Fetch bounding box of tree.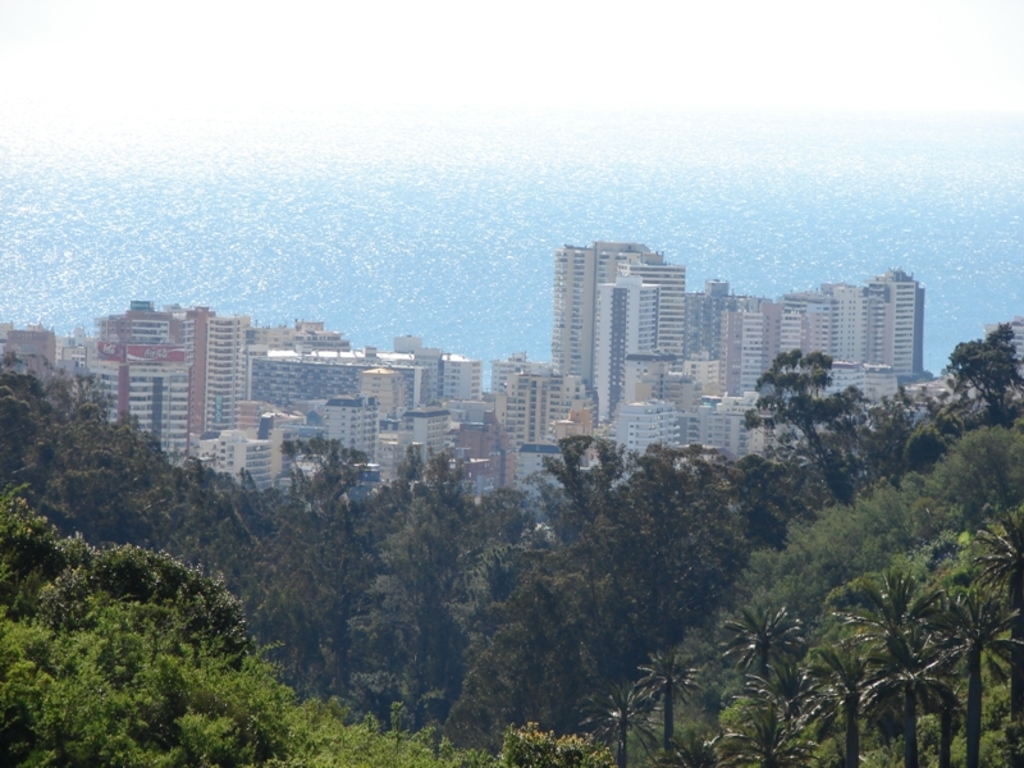
Bbox: [692, 660, 836, 767].
